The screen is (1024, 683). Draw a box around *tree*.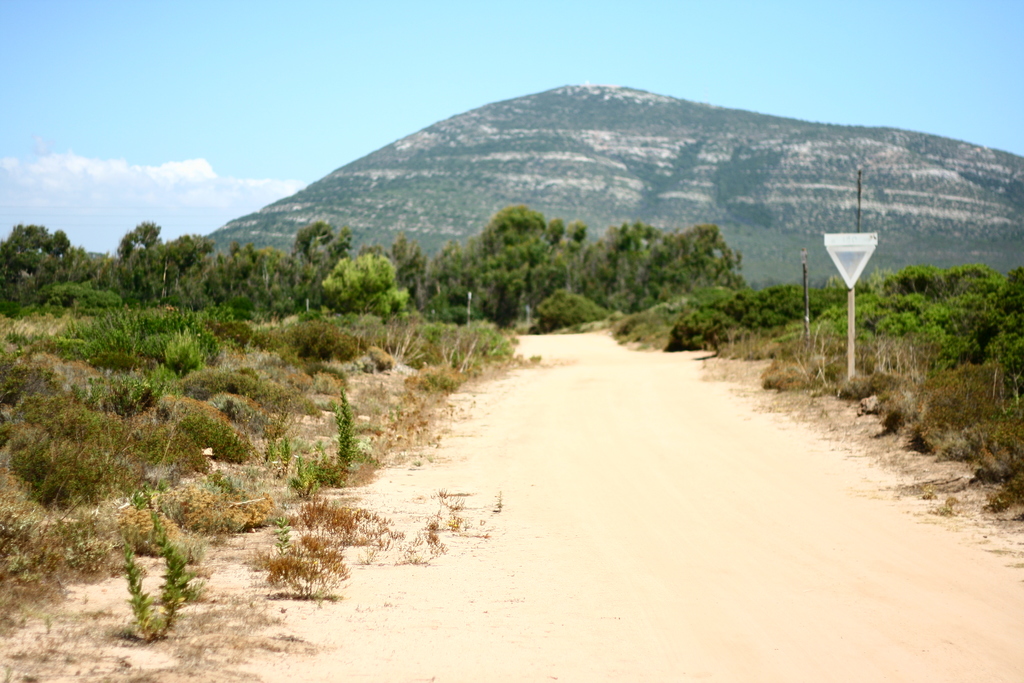
bbox=(88, 245, 124, 300).
